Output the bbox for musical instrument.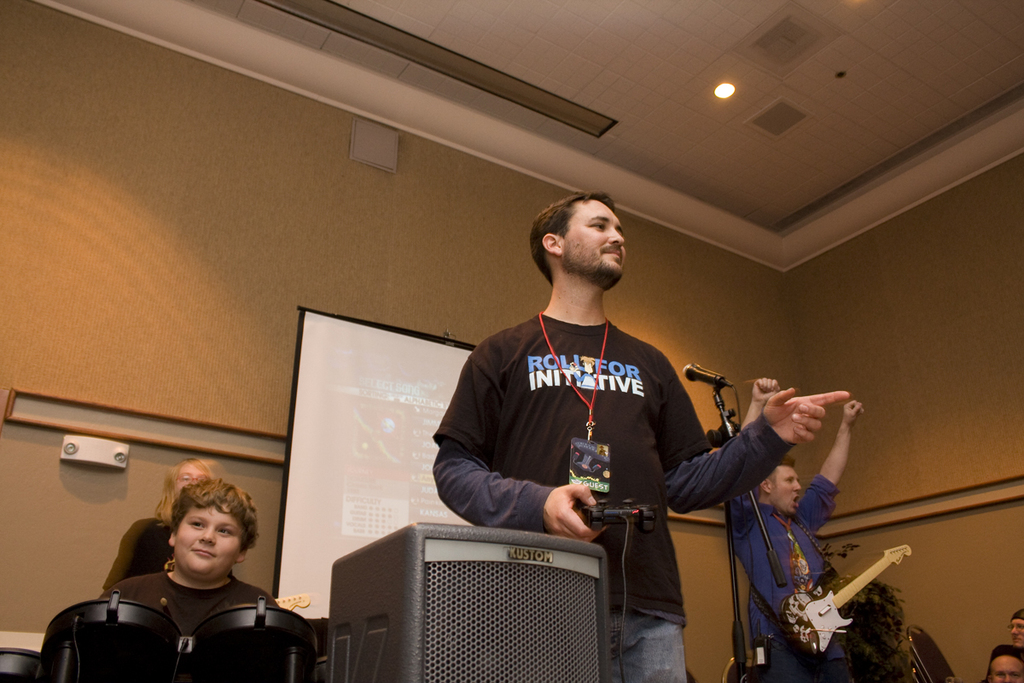
bbox(778, 541, 912, 661).
